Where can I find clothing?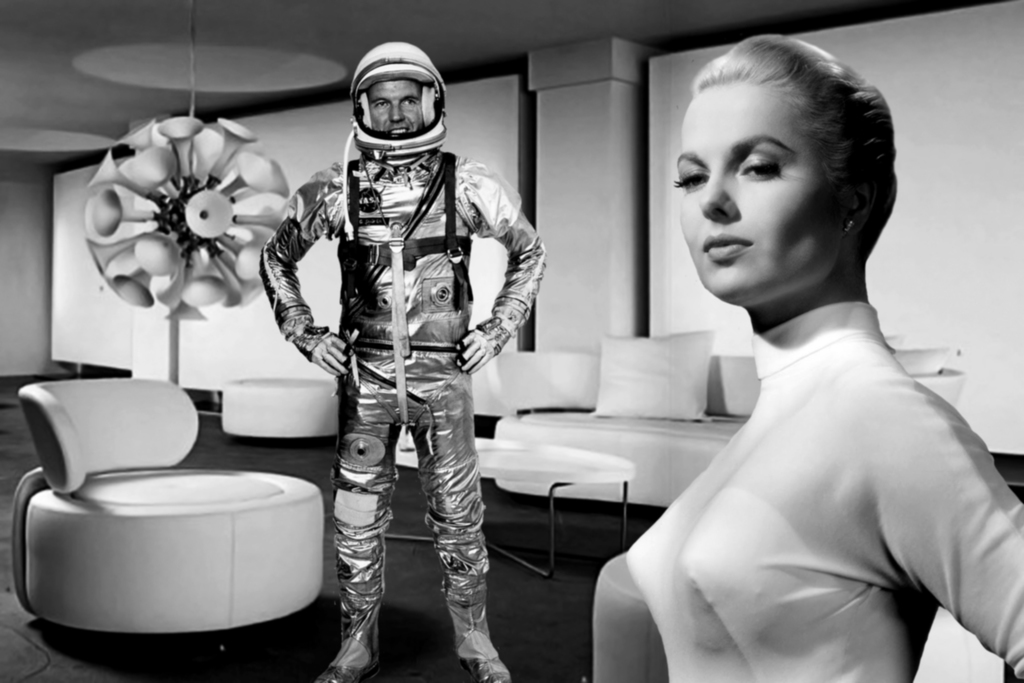
You can find it at select_region(623, 304, 1023, 682).
